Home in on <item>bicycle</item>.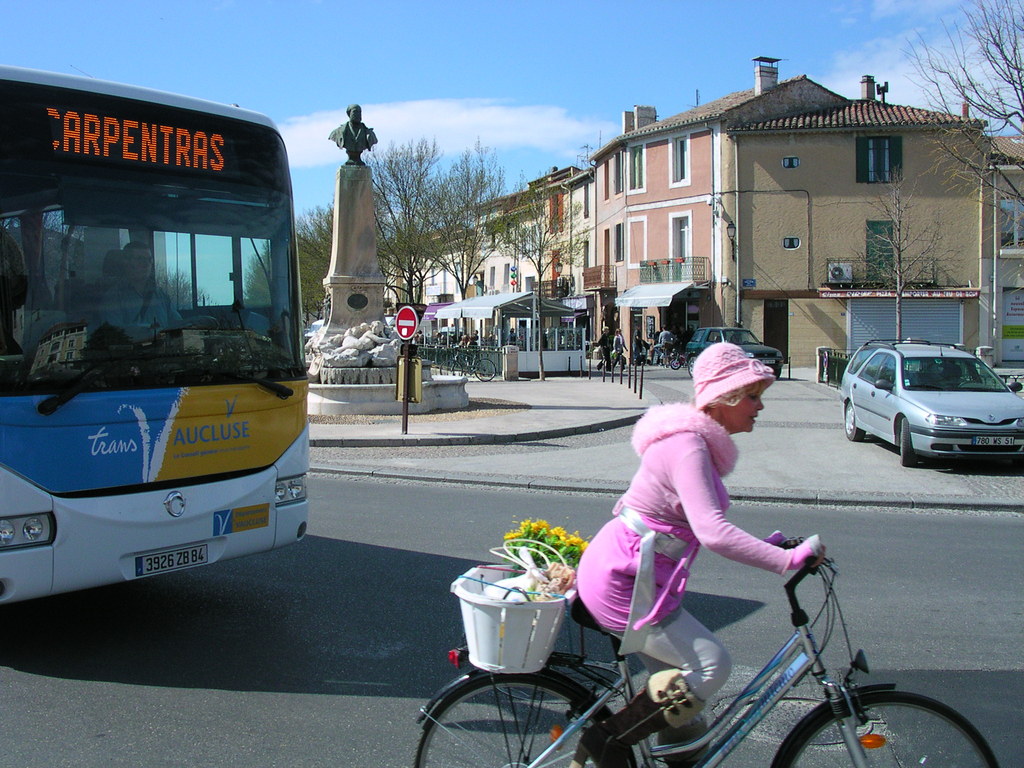
Homed in at [650, 342, 691, 373].
